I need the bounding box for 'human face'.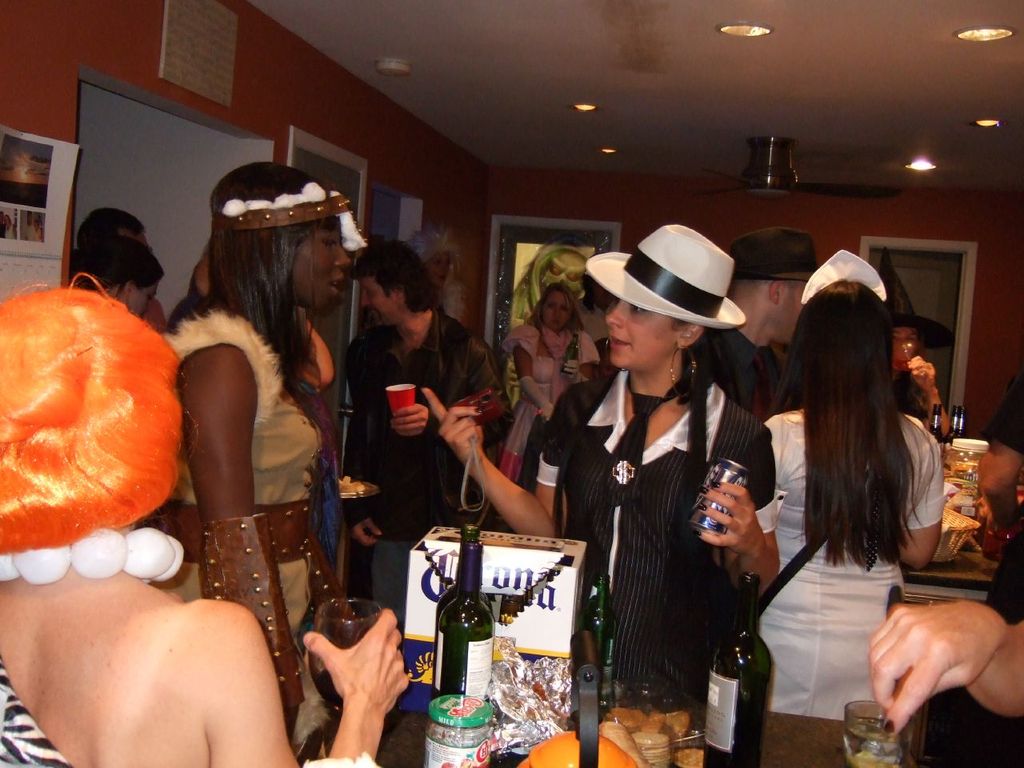
Here it is: x1=534 y1=289 x2=575 y2=333.
